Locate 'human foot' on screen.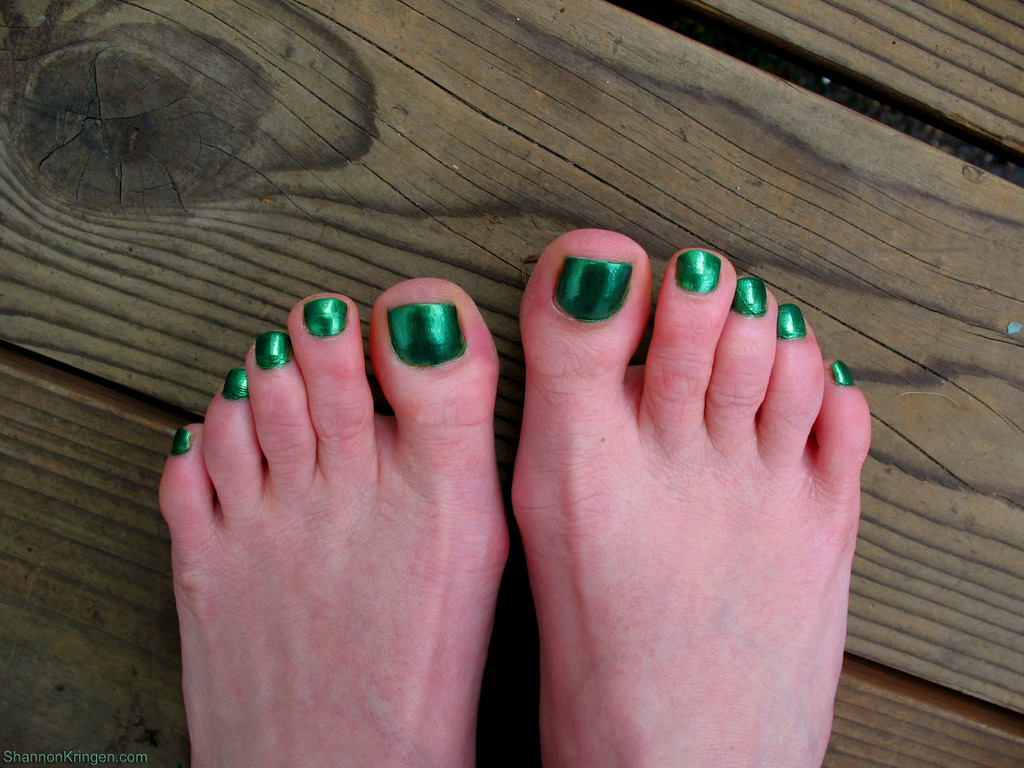
On screen at <bbox>500, 221, 877, 767</bbox>.
